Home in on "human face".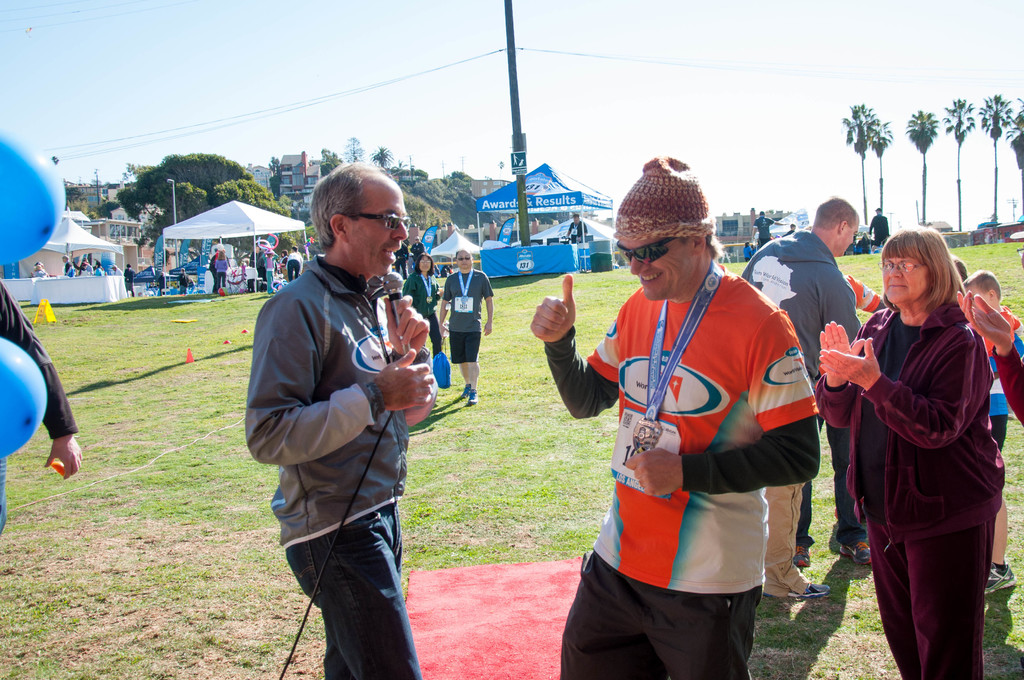
Homed in at pyautogui.locateOnScreen(839, 216, 859, 257).
